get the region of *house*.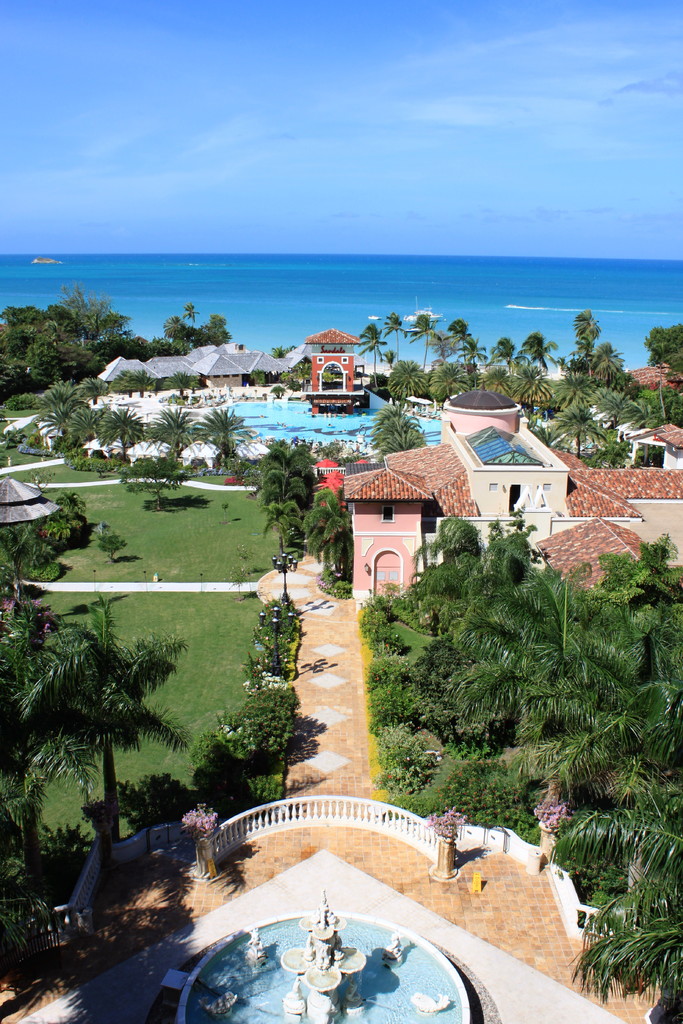
detection(120, 436, 173, 473).
